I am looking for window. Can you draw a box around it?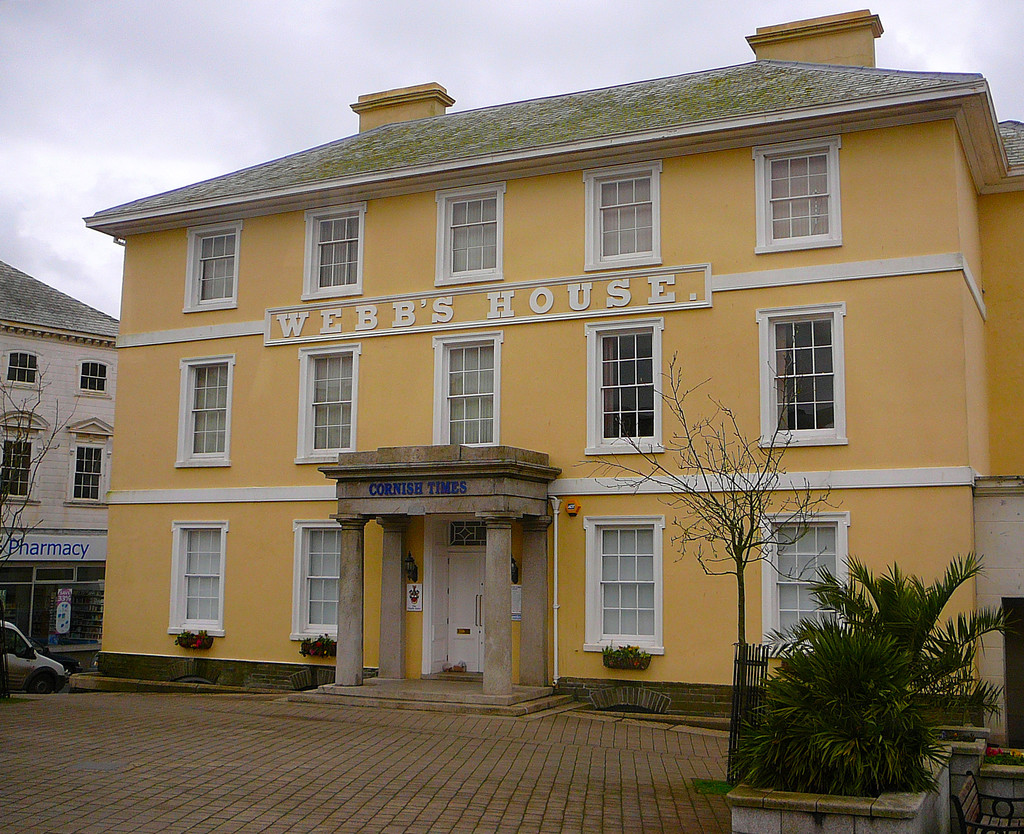
Sure, the bounding box is box=[76, 440, 103, 502].
